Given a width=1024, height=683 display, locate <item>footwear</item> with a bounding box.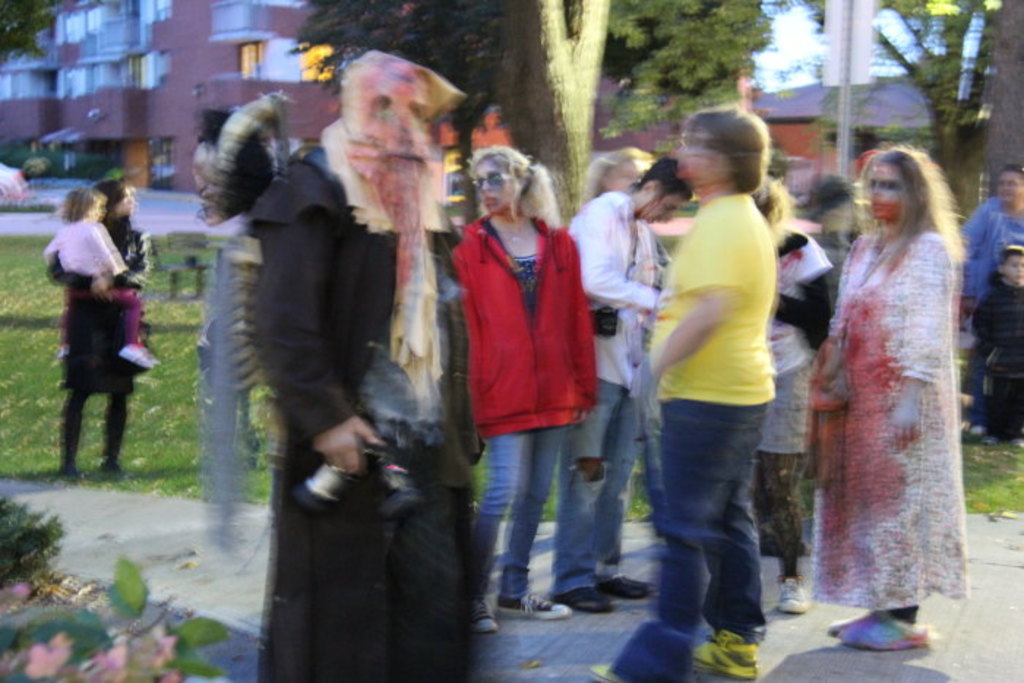
Located: <bbox>492, 591, 572, 623</bbox>.
